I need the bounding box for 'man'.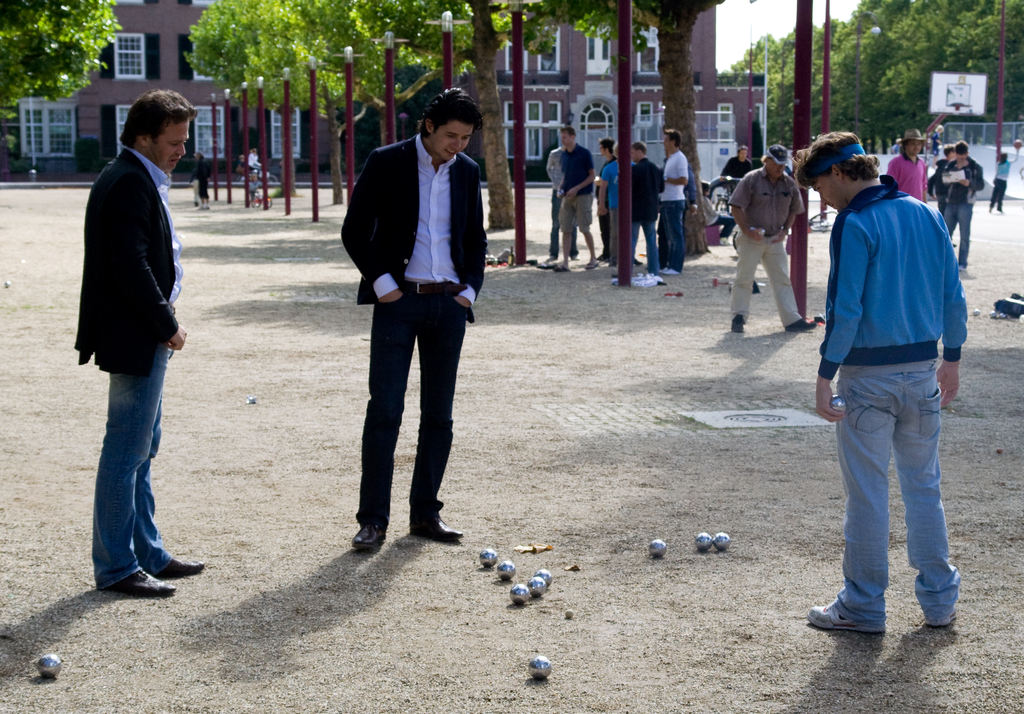
Here it is: BBox(613, 141, 660, 280).
